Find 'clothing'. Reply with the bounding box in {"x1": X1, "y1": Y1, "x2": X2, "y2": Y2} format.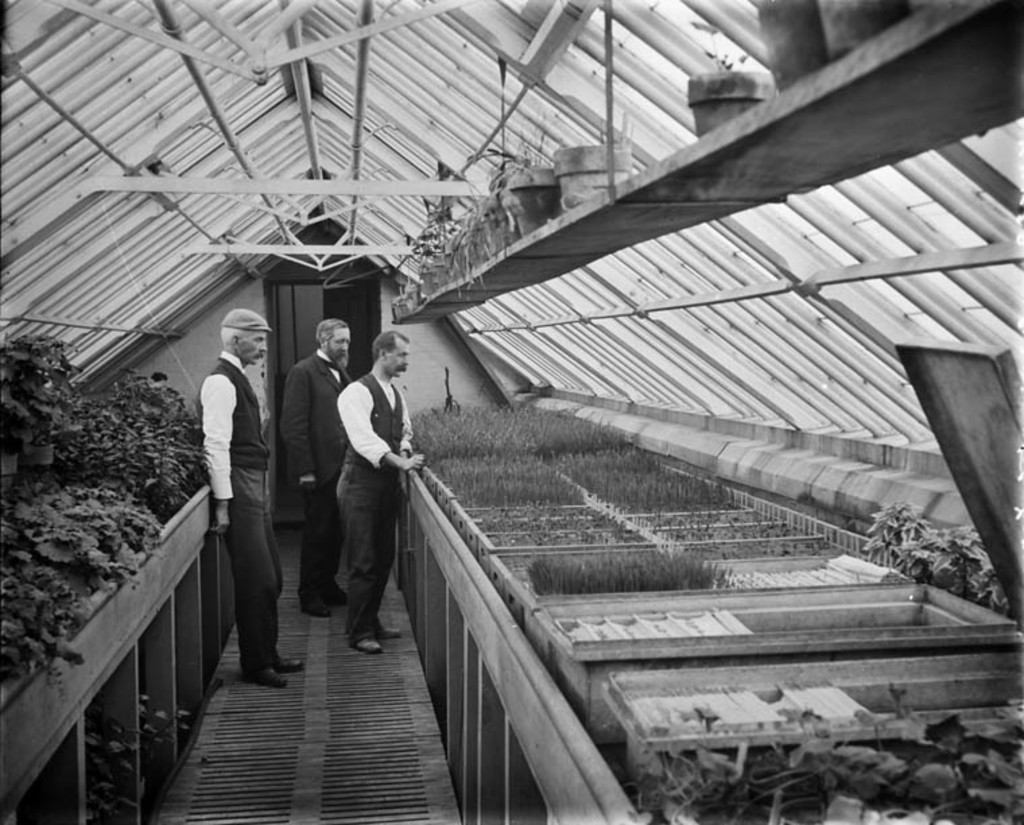
{"x1": 265, "y1": 341, "x2": 353, "y2": 596}.
